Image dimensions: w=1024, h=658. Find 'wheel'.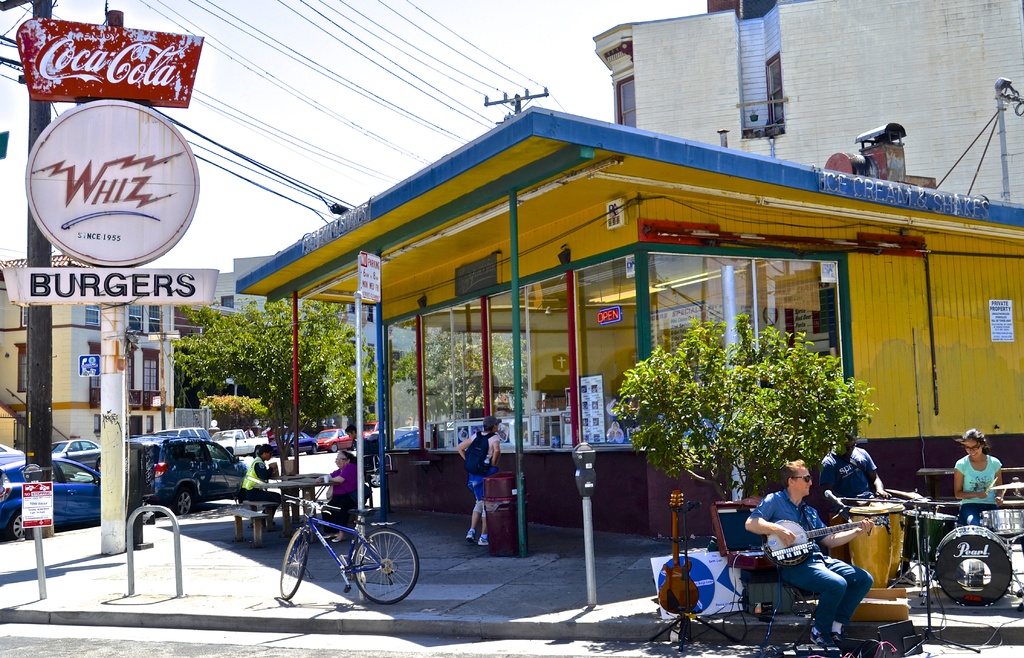
box=[278, 529, 305, 596].
